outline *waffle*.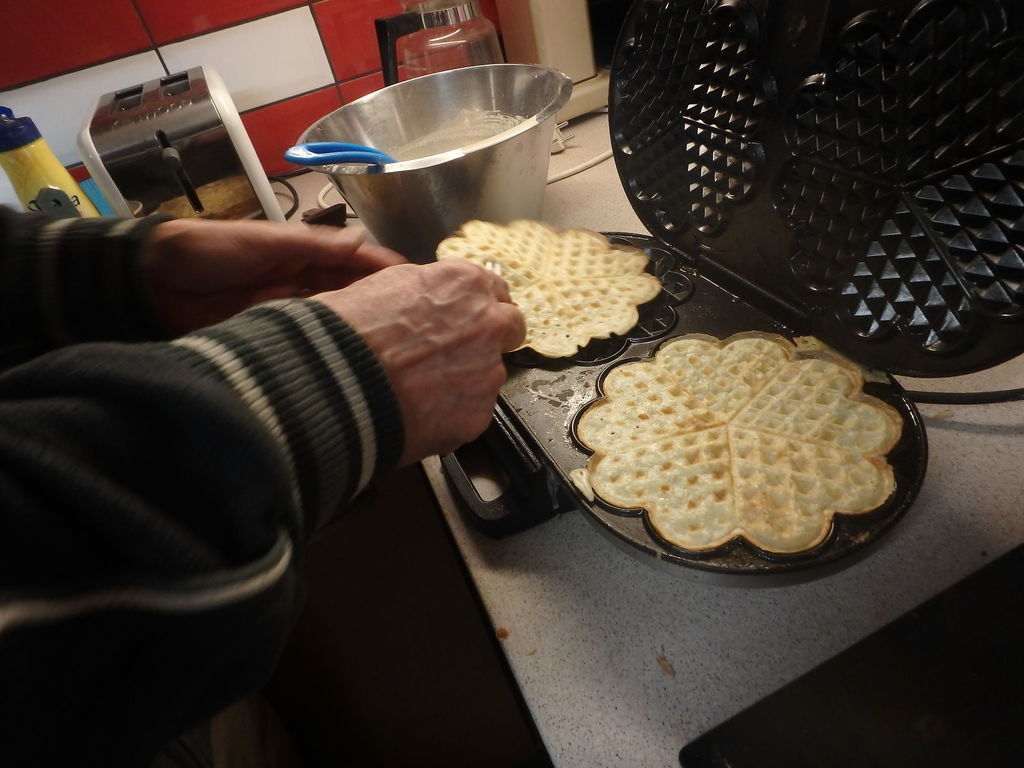
Outline: select_region(433, 217, 662, 364).
